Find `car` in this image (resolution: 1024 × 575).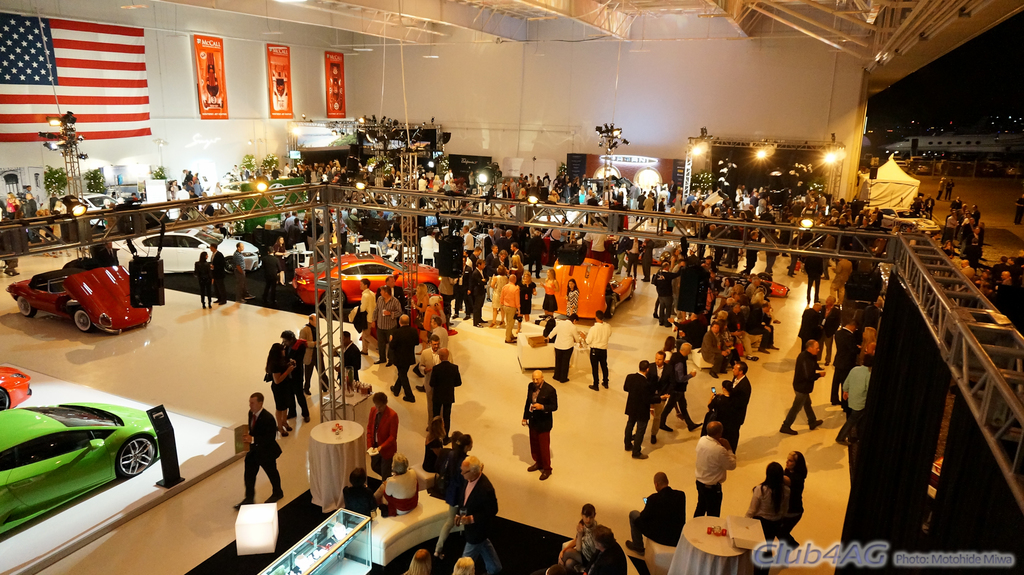
box(45, 190, 134, 232).
